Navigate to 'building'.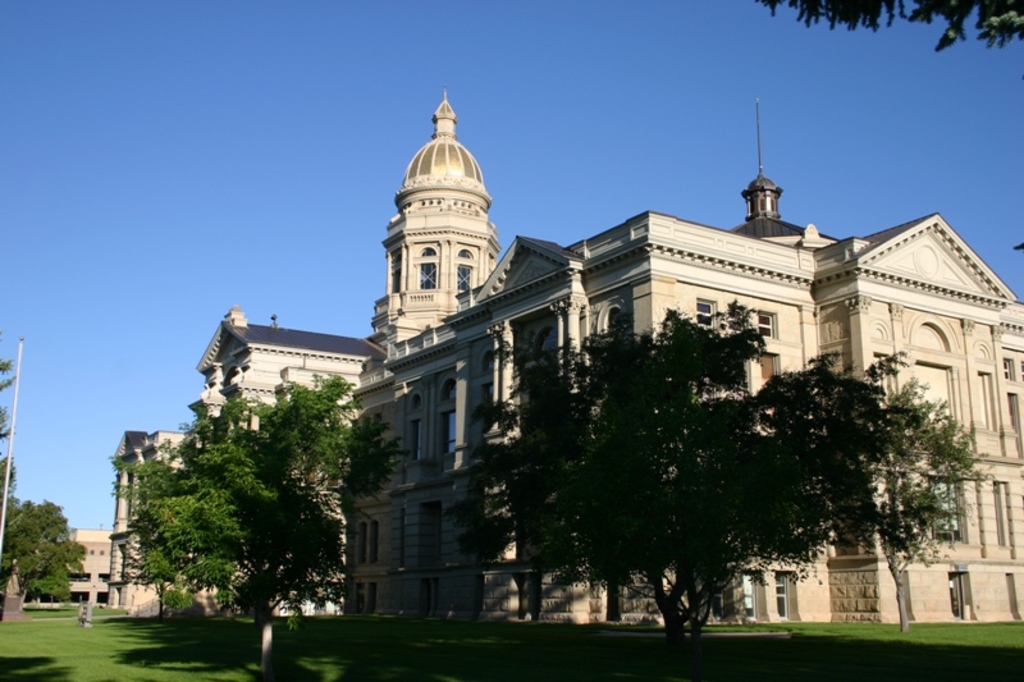
Navigation target: 88 411 221 632.
